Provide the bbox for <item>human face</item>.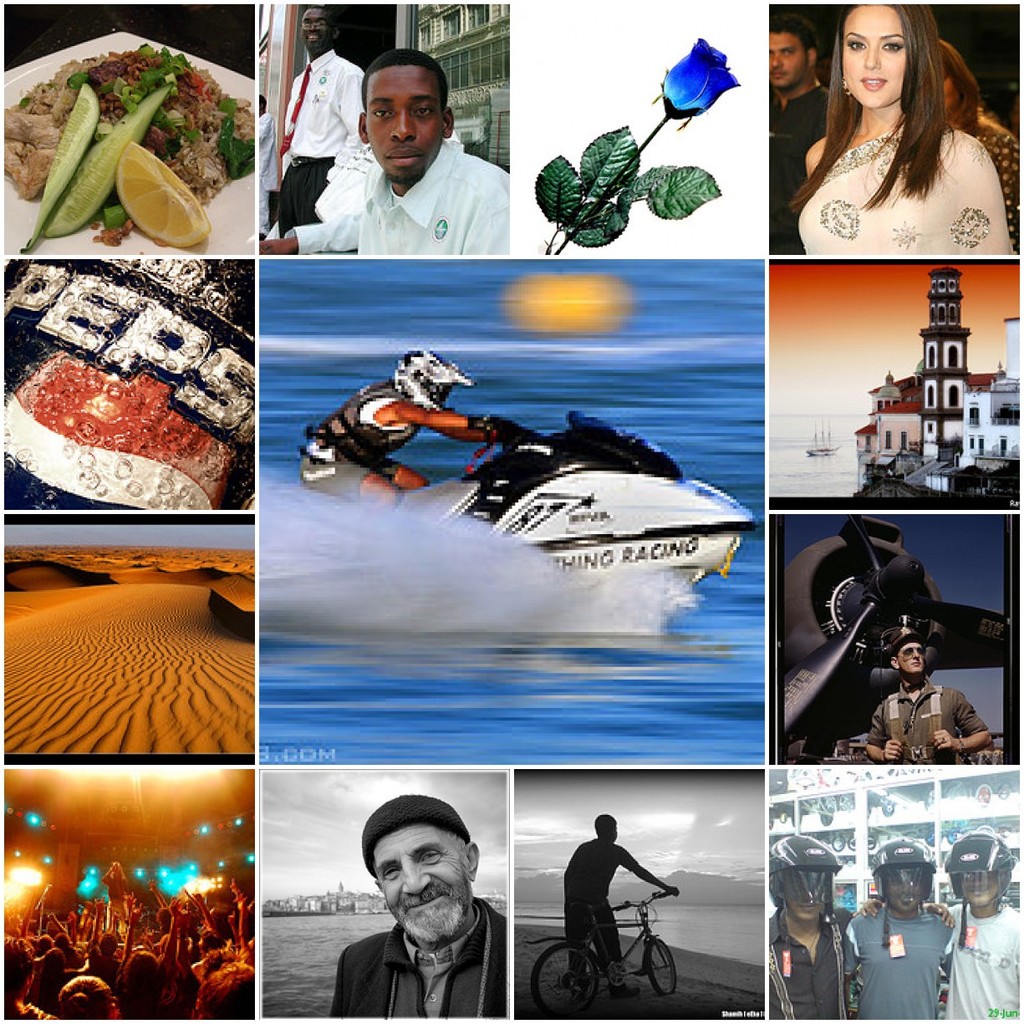
x1=770 y1=28 x2=807 y2=91.
